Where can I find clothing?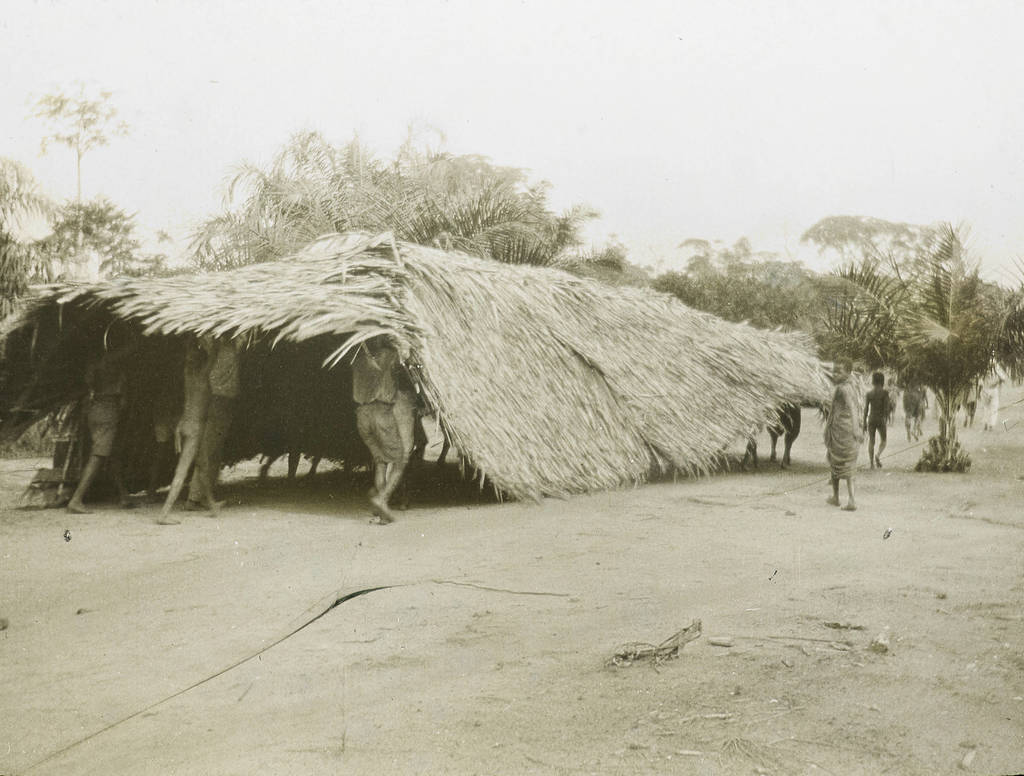
You can find it at bbox(854, 385, 895, 464).
